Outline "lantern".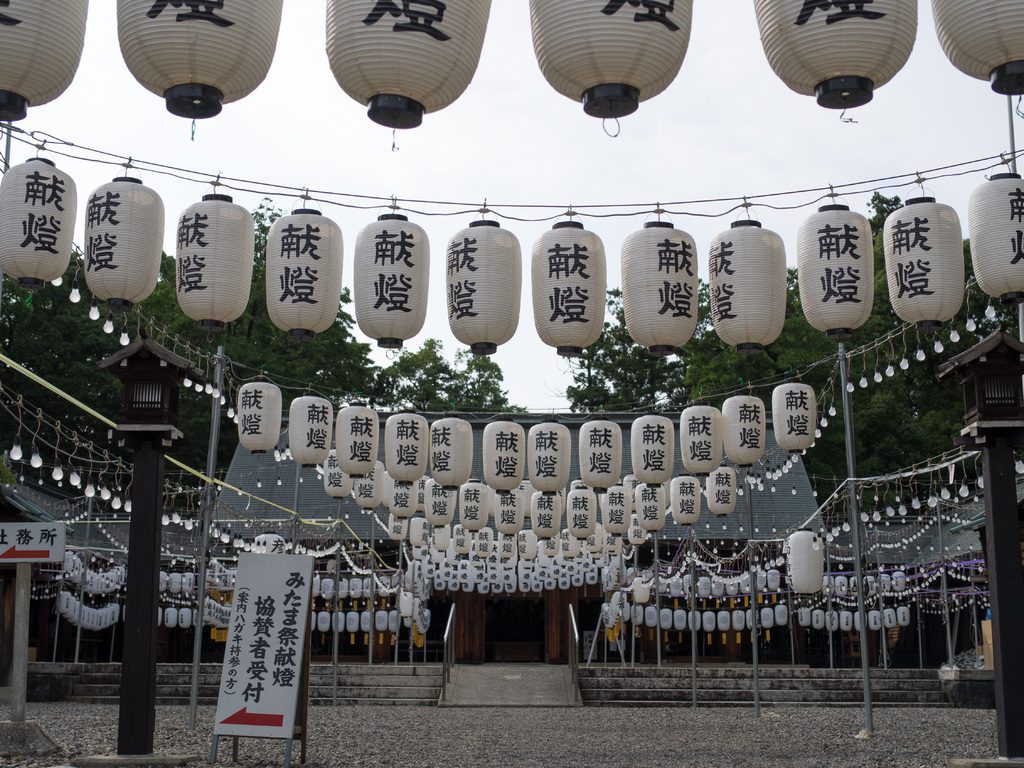
Outline: (673,610,686,631).
